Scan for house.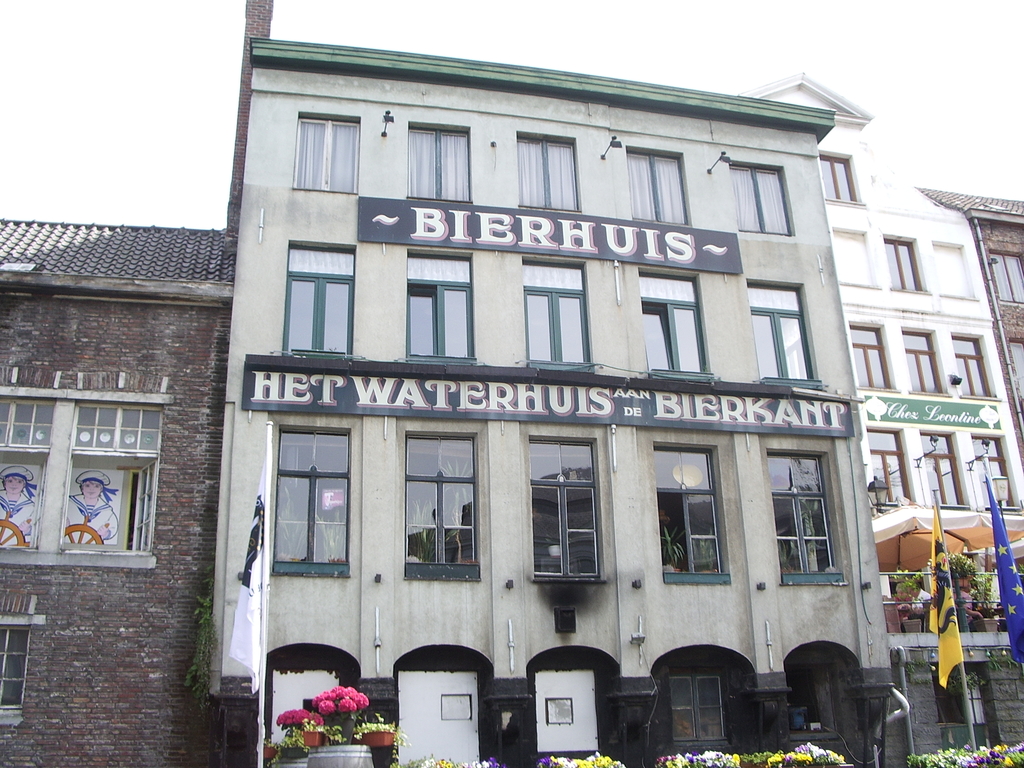
Scan result: Rect(214, 2, 897, 767).
